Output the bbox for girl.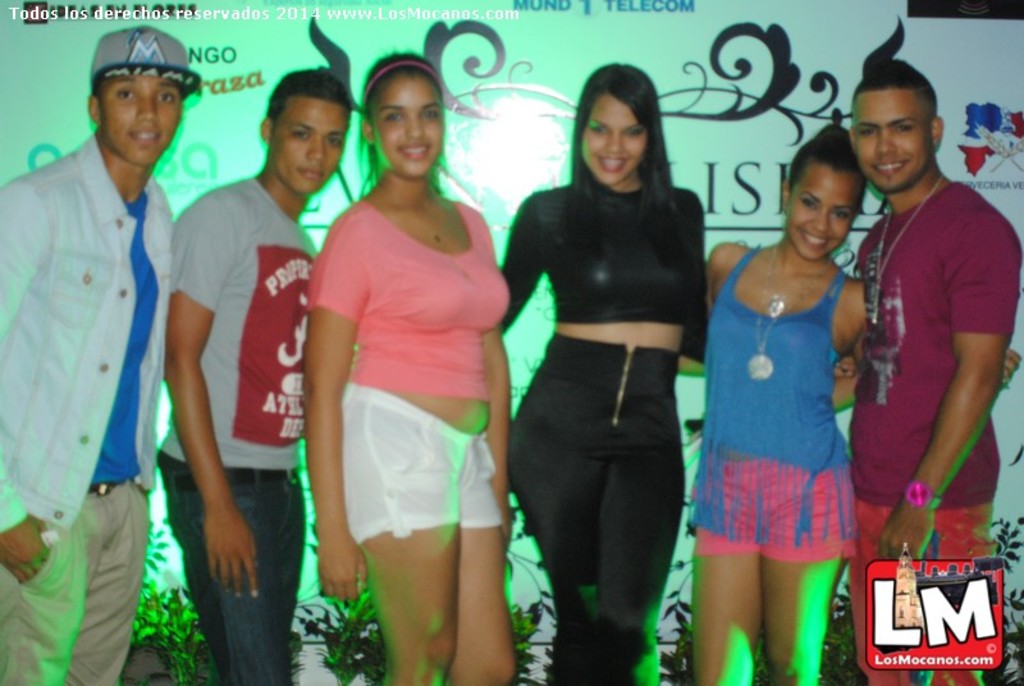
{"left": 704, "top": 128, "right": 1019, "bottom": 685}.
